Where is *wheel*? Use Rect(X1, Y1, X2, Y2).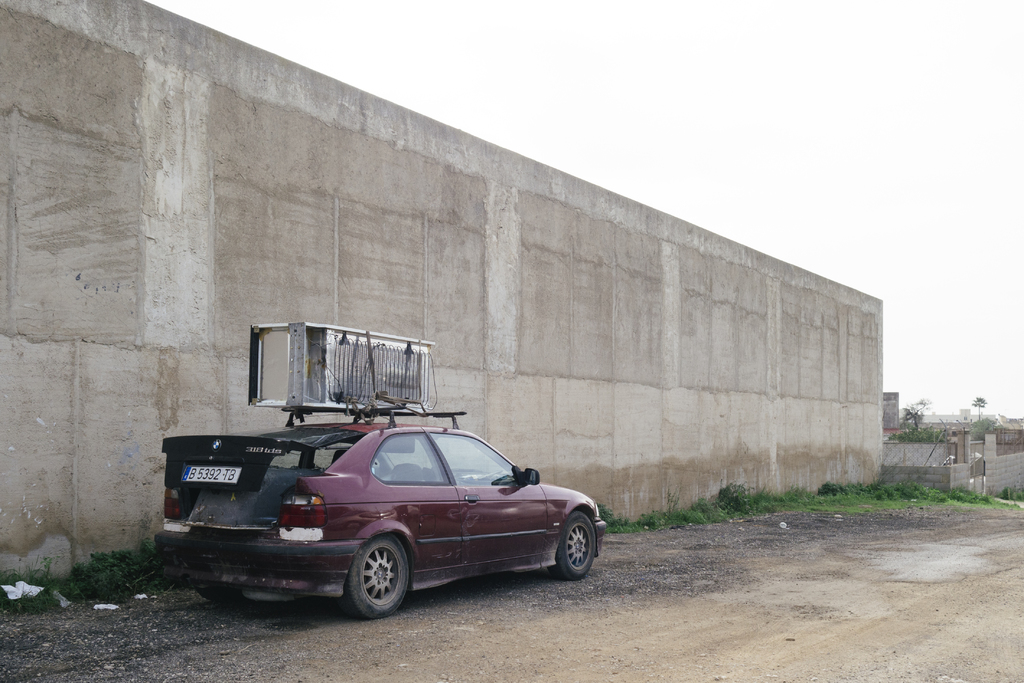
Rect(333, 551, 412, 621).
